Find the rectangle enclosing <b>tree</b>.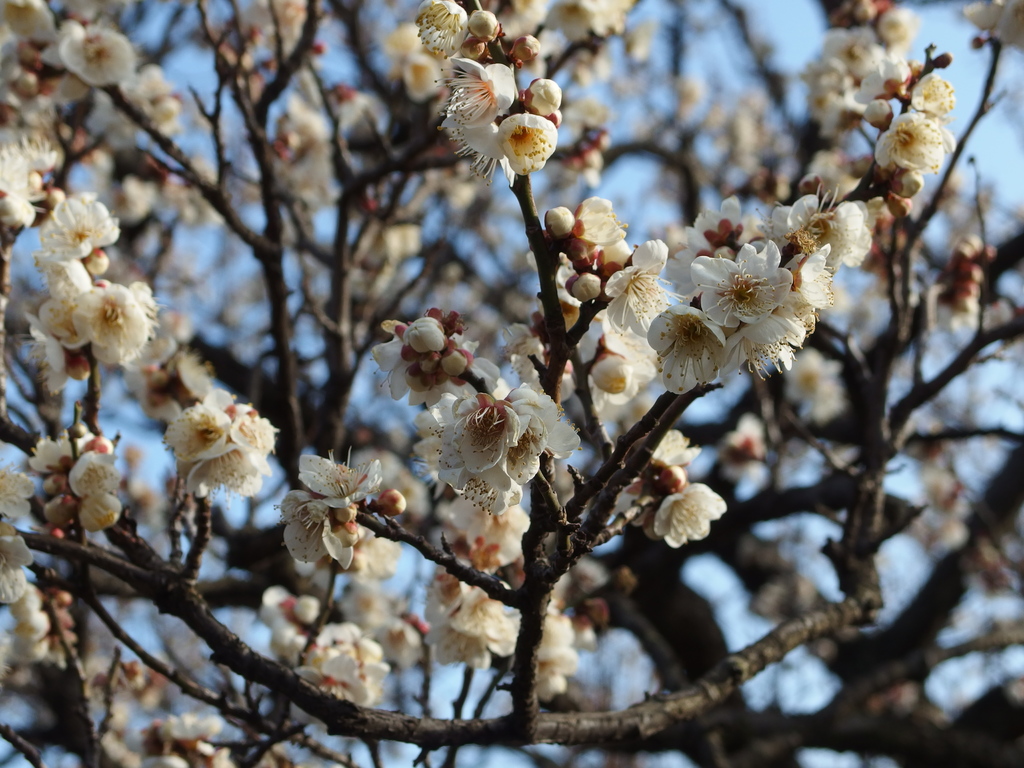
<bbox>0, 0, 1023, 767</bbox>.
